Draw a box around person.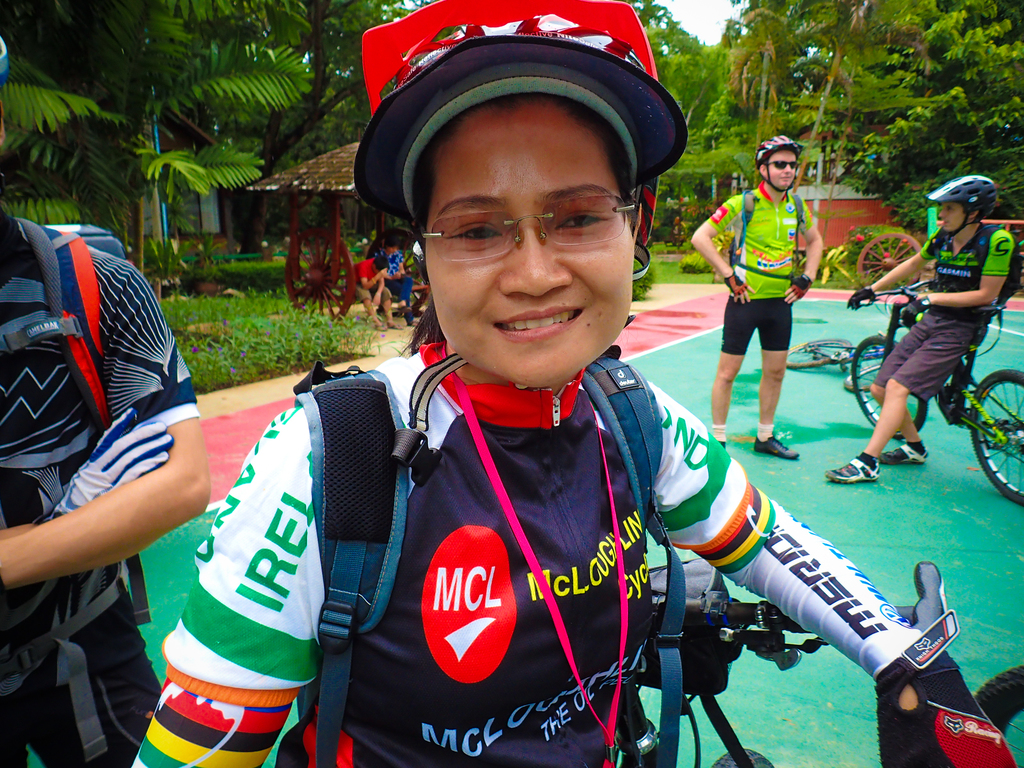
left=407, top=257, right=433, bottom=321.
